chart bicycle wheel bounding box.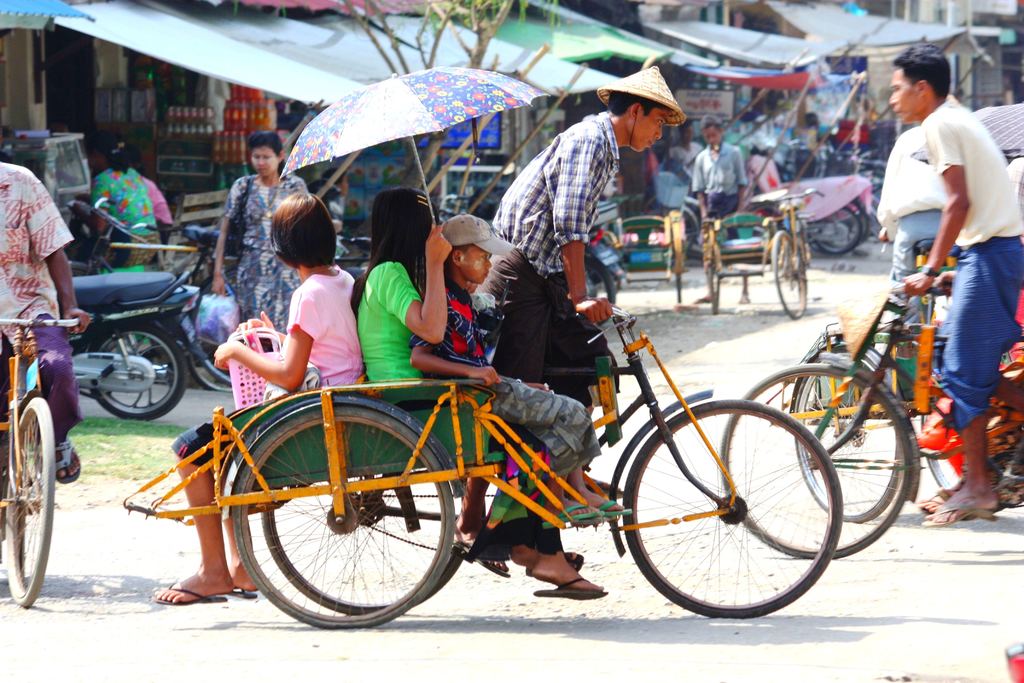
Charted: (left=2, top=386, right=60, bottom=609).
